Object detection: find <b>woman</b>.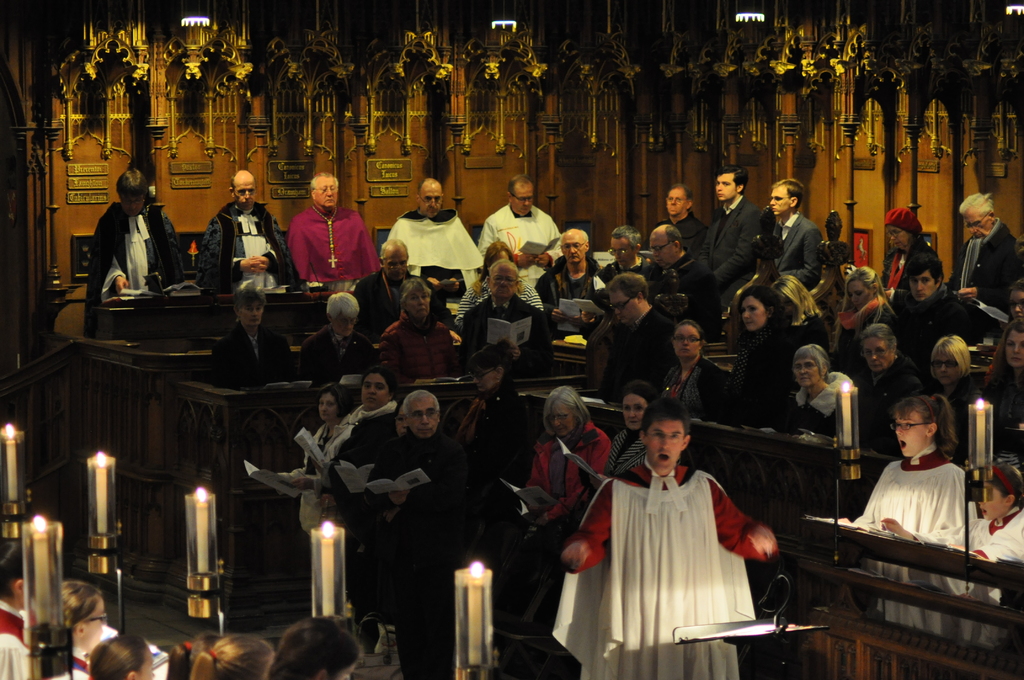
detection(830, 274, 905, 349).
